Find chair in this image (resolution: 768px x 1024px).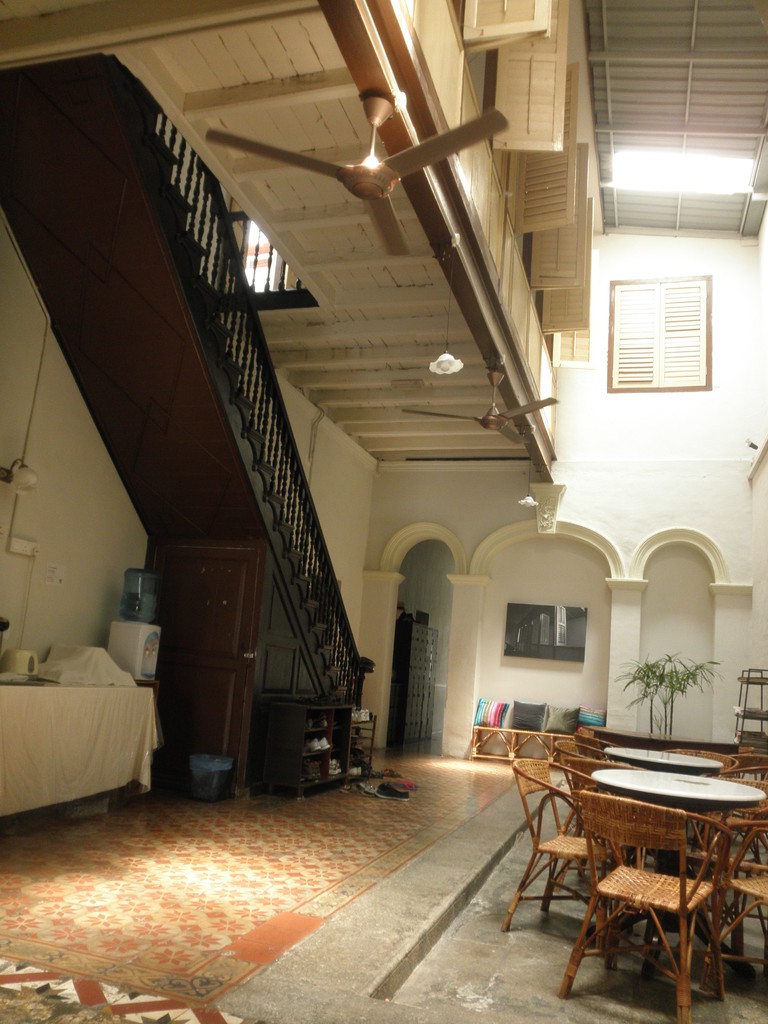
<region>696, 829, 767, 995</region>.
